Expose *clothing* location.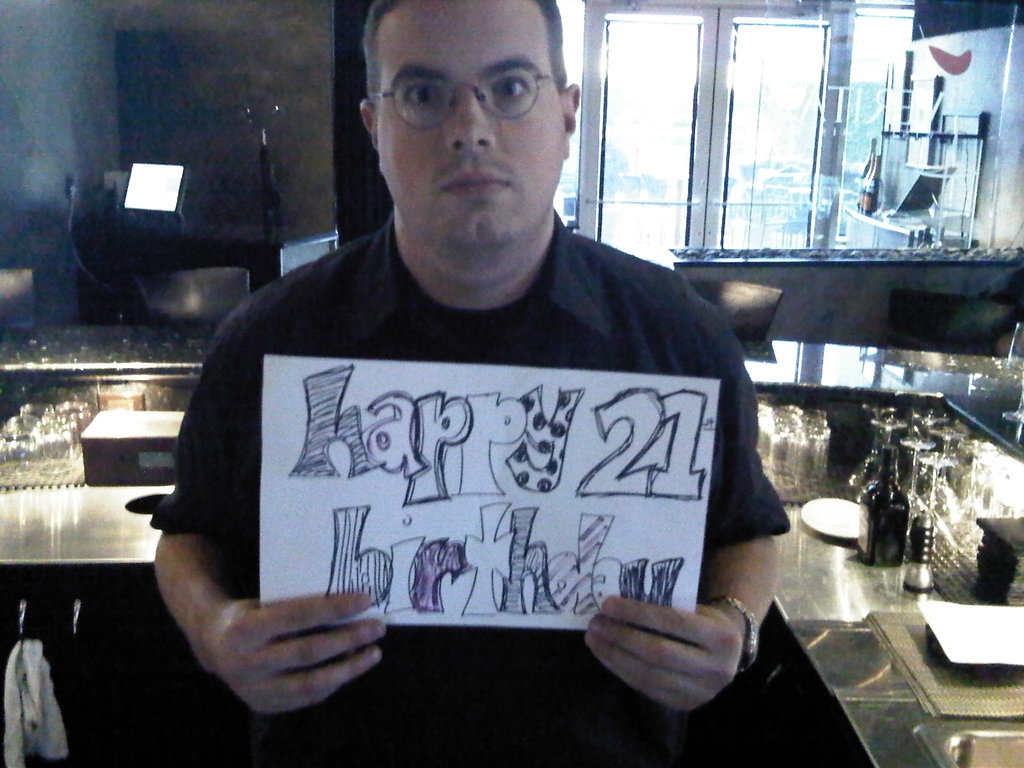
Exposed at pyautogui.locateOnScreen(147, 221, 786, 767).
